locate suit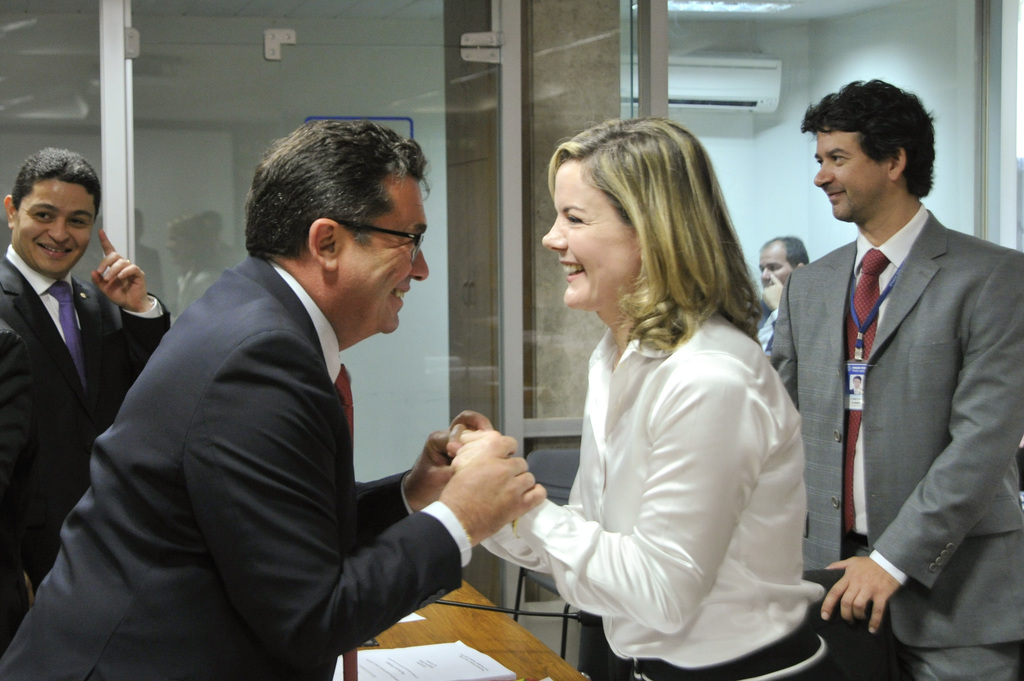
(left=0, top=247, right=175, bottom=662)
